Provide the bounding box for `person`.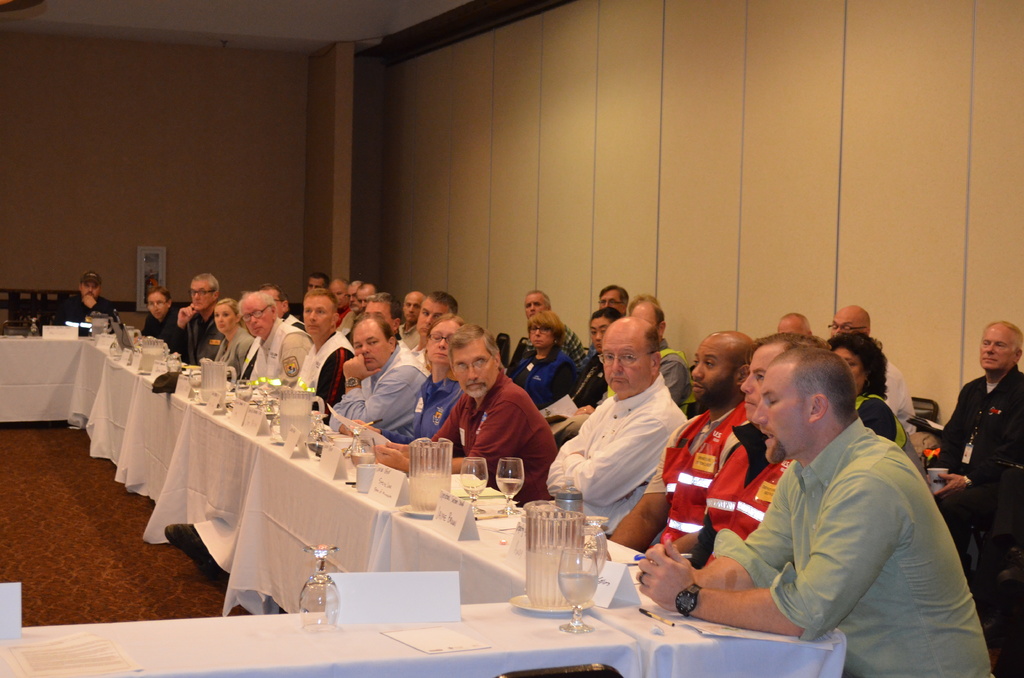
[170, 271, 226, 368].
